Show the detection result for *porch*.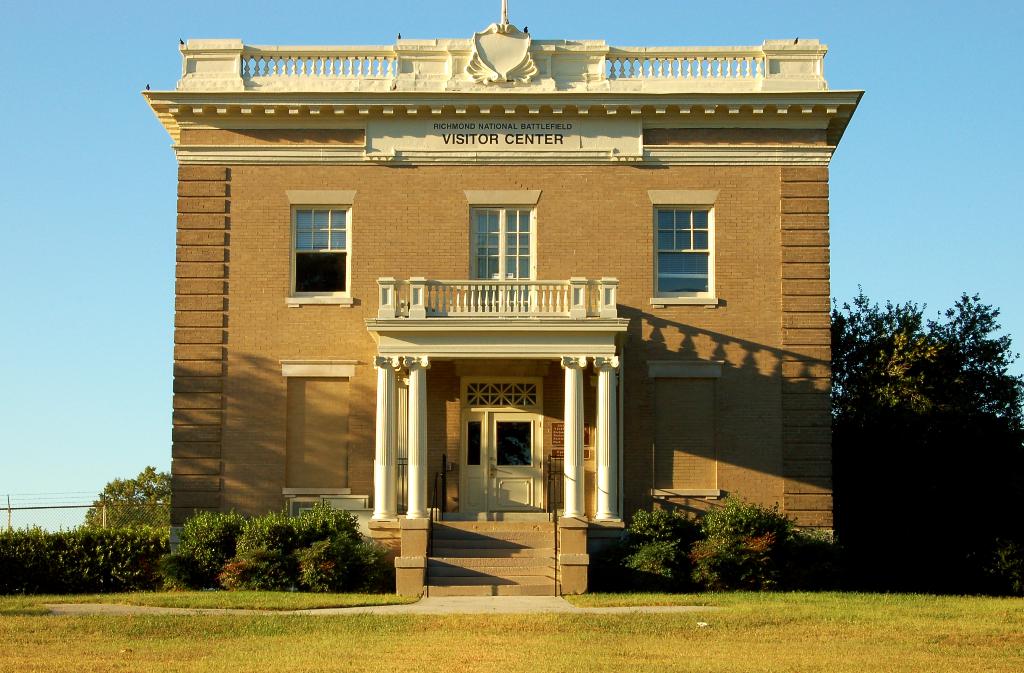
bbox=(423, 512, 561, 597).
